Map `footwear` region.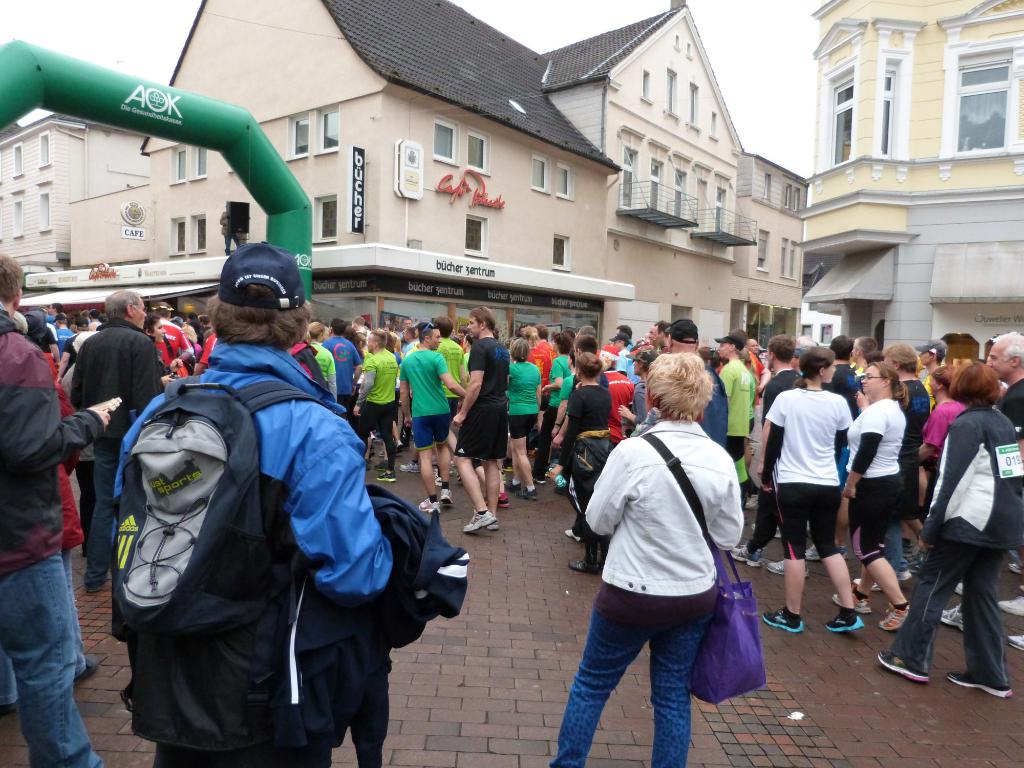
Mapped to locate(534, 477, 545, 483).
